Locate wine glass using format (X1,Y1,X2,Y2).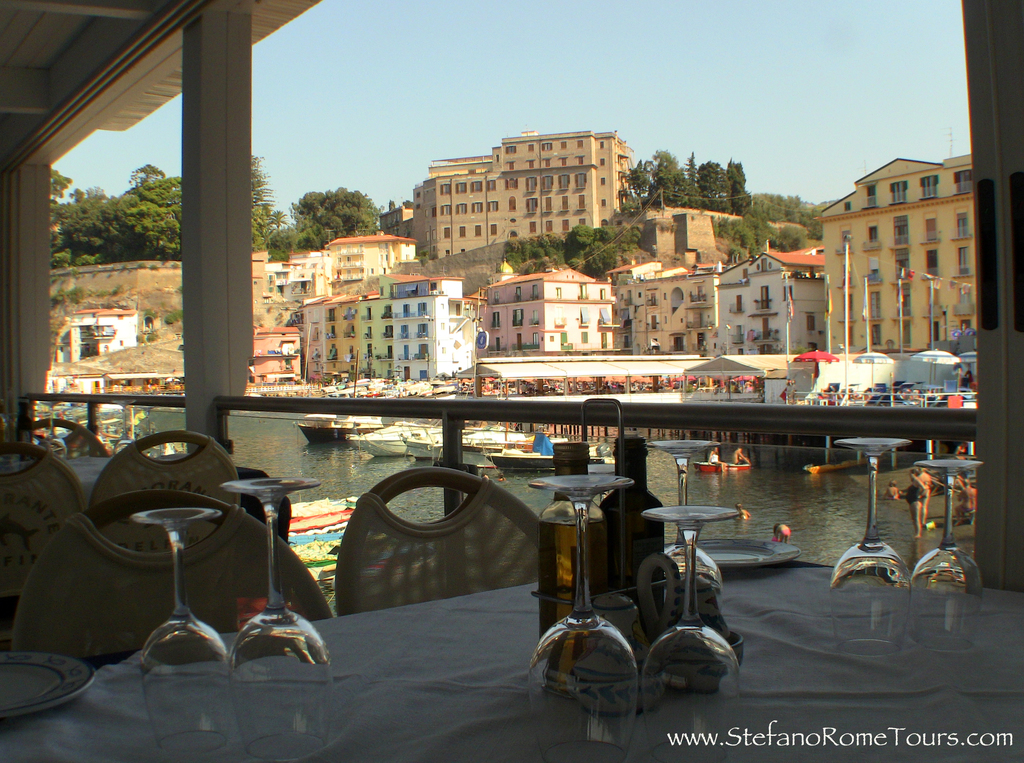
(231,481,316,754).
